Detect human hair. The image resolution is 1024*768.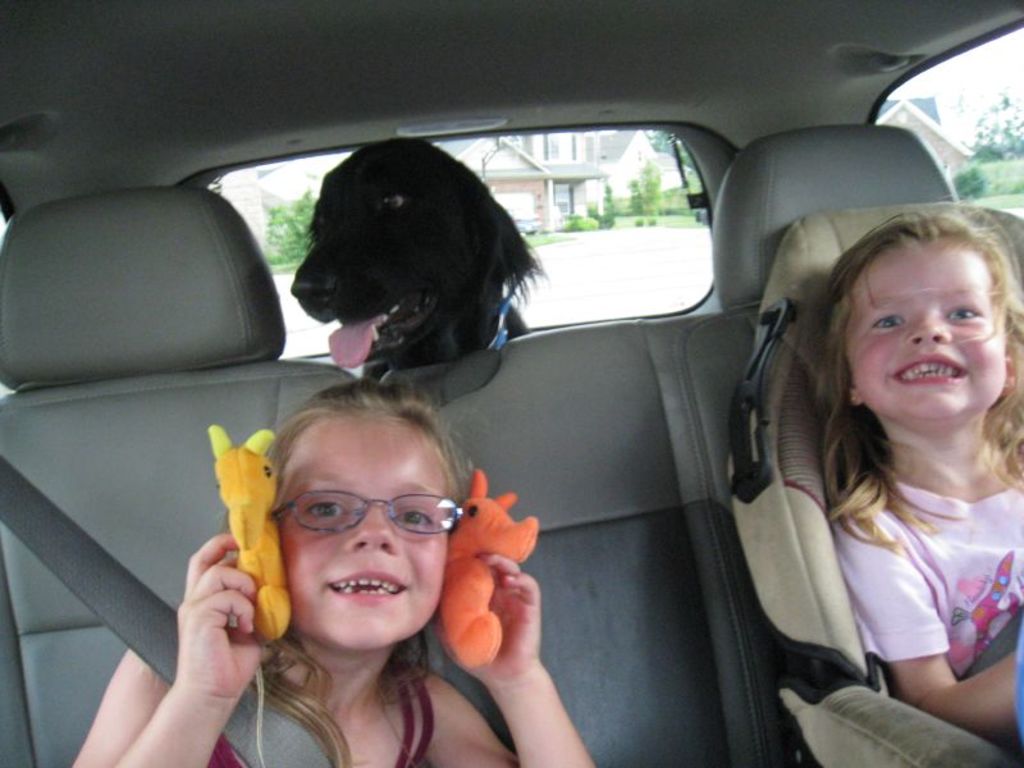
242:372:492:767.
